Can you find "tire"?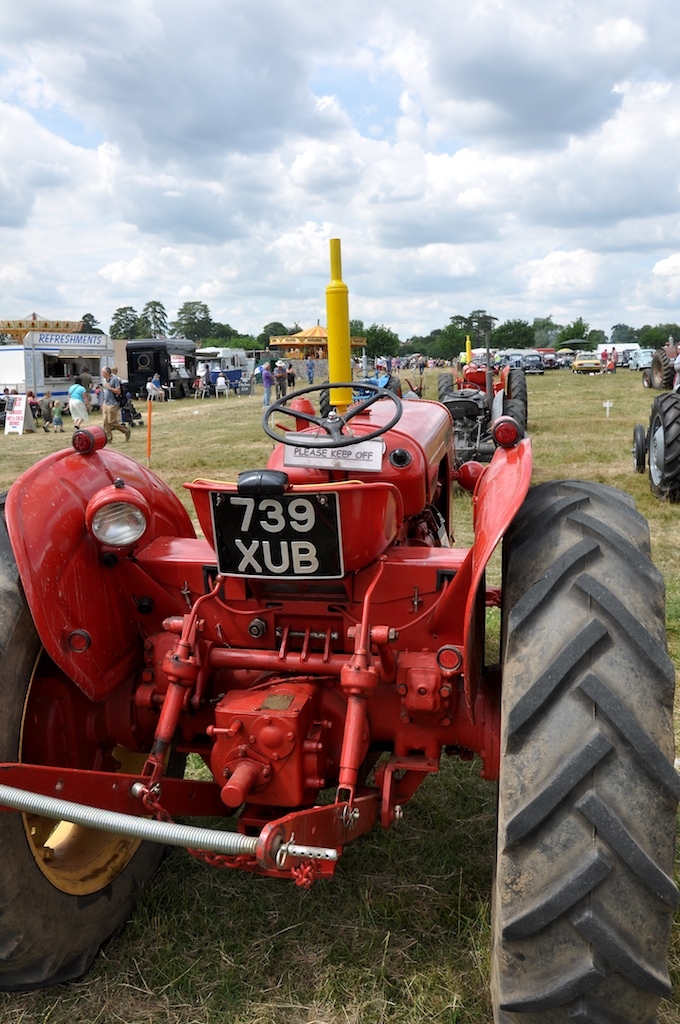
Yes, bounding box: <bbox>537, 370, 542, 377</bbox>.
